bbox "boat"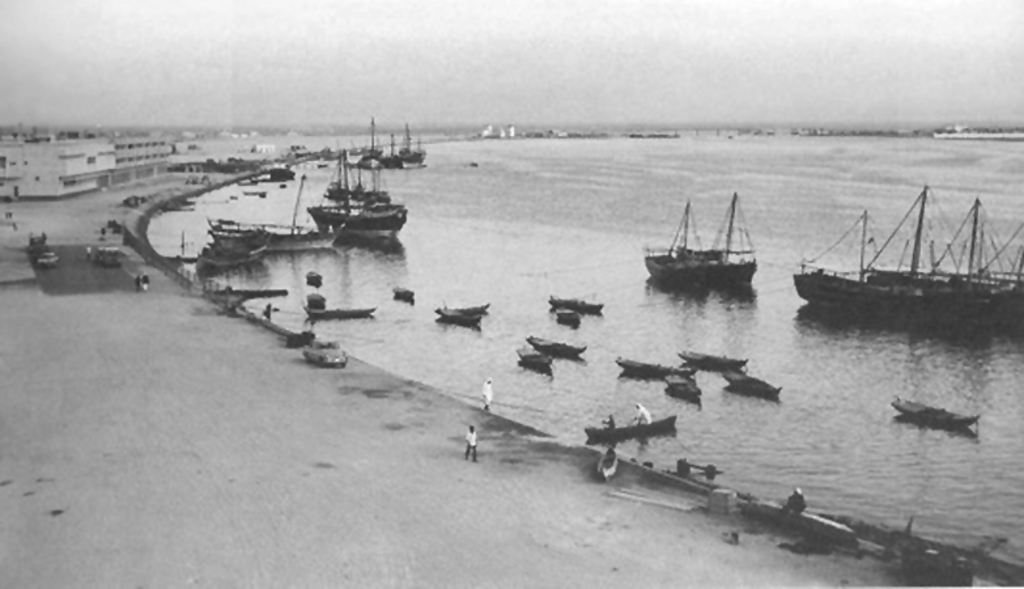
354 119 395 168
